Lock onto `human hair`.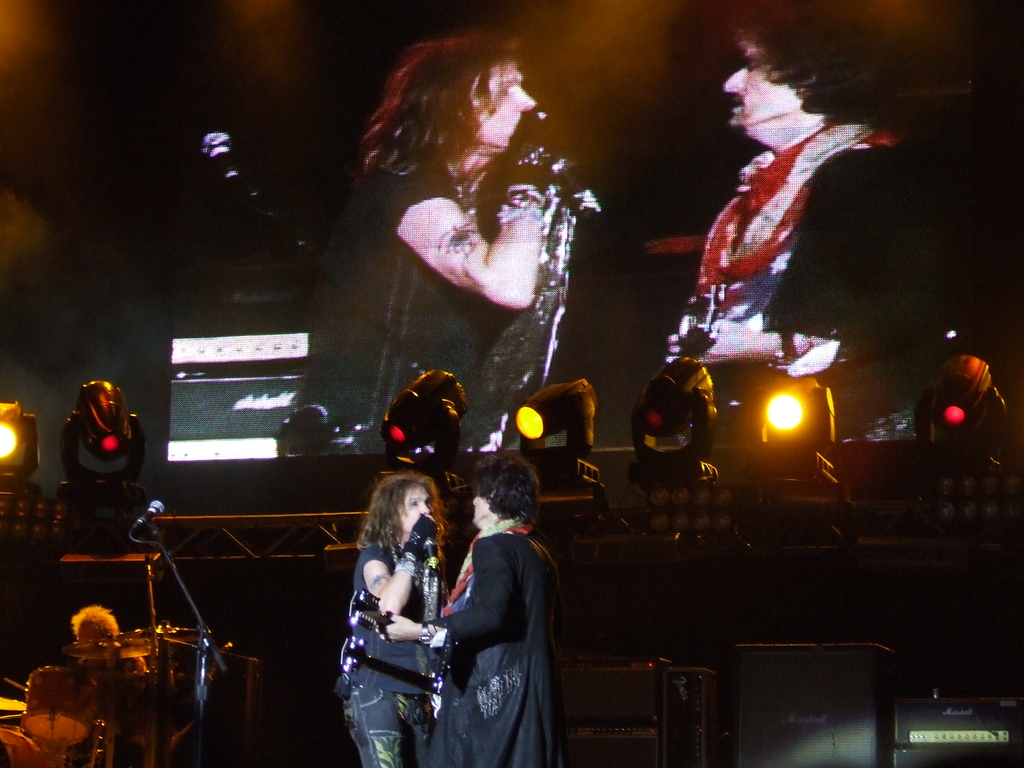
Locked: bbox=(68, 606, 121, 641).
